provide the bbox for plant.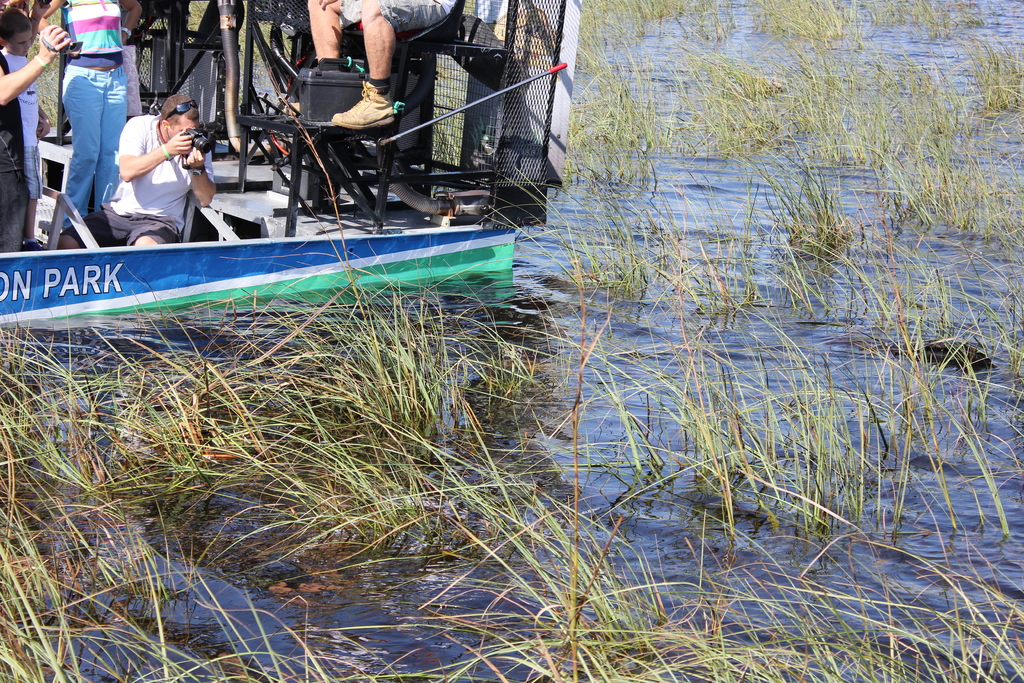
954 25 1023 130.
